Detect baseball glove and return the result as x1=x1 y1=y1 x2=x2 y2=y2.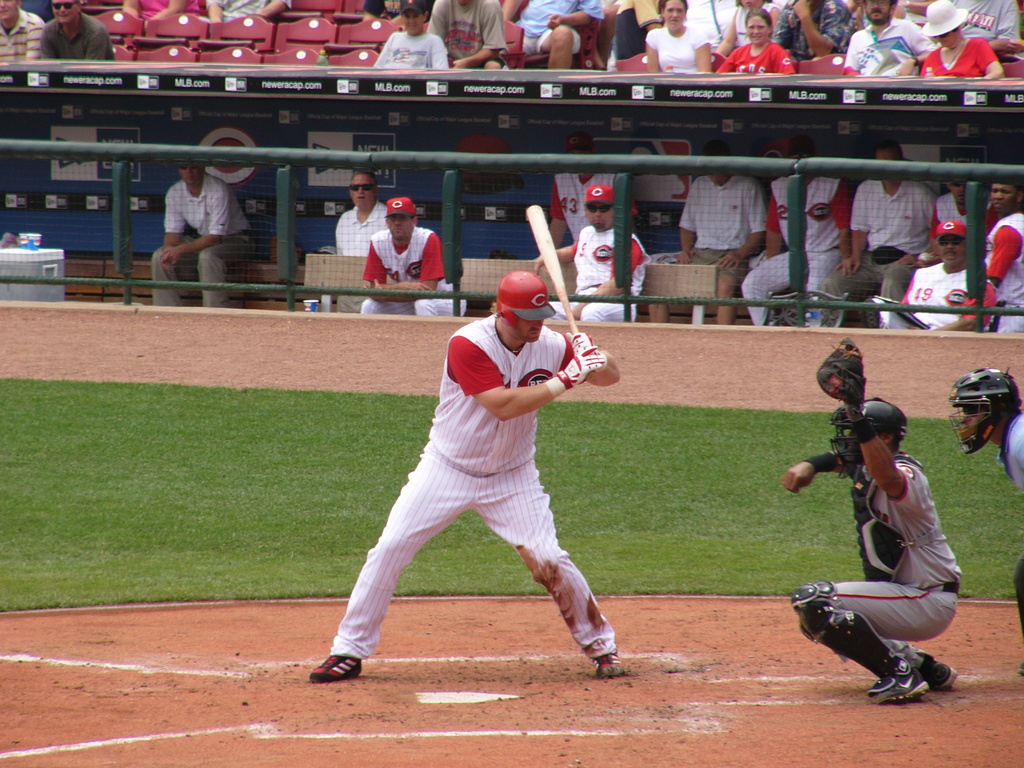
x1=547 y1=343 x2=609 y2=392.
